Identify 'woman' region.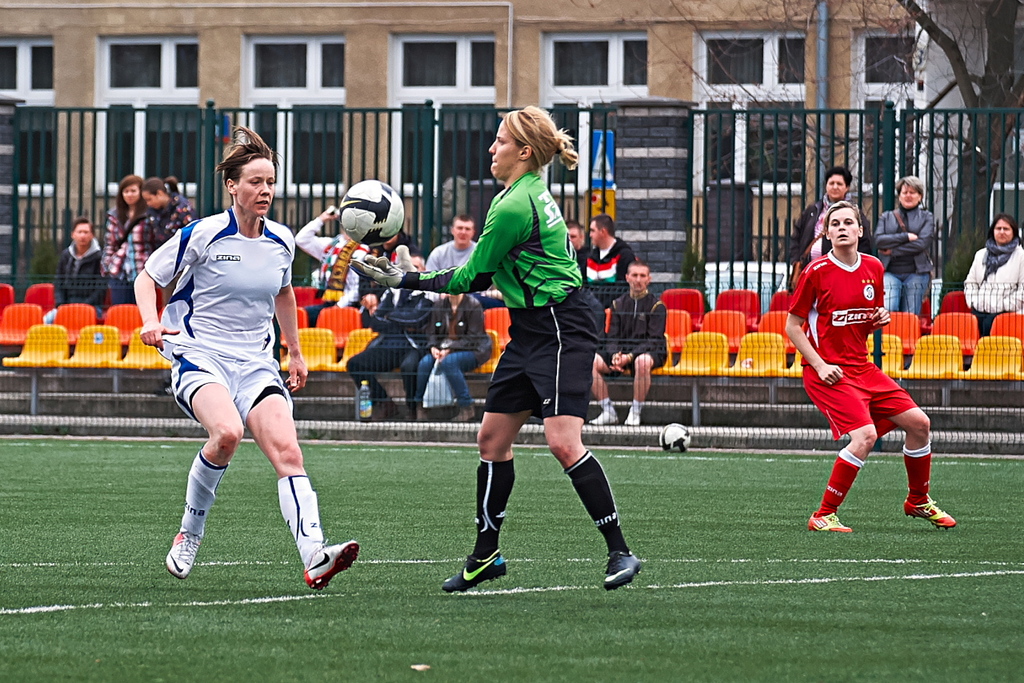
Region: [787, 167, 868, 288].
